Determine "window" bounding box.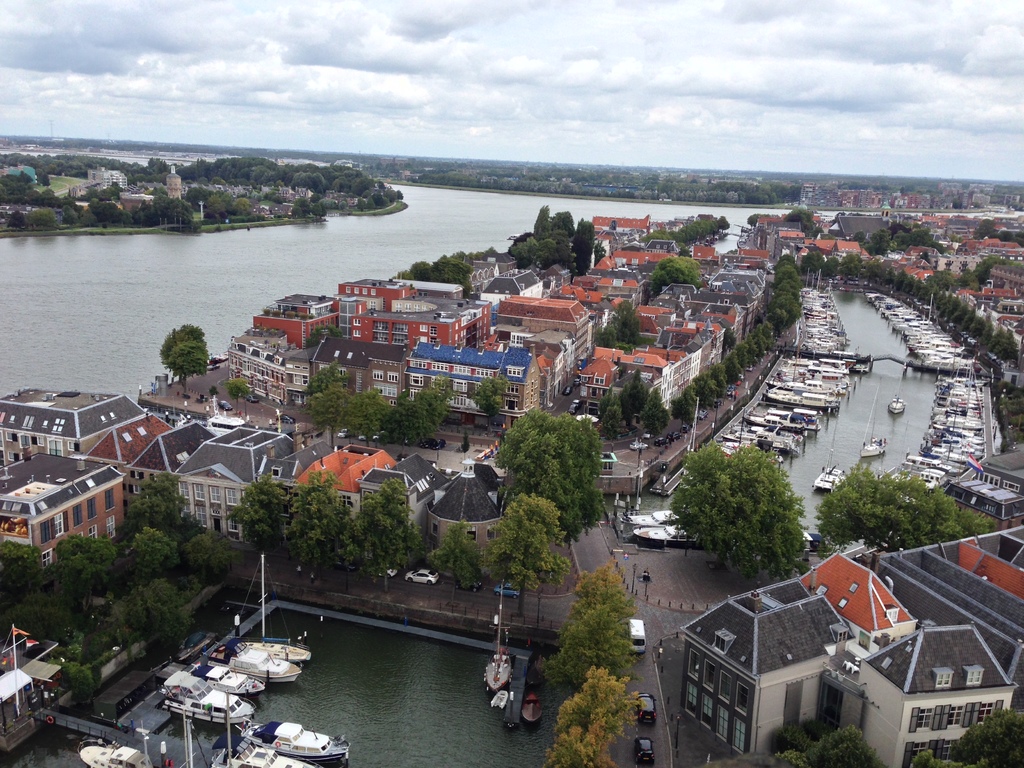
Determined: [x1=179, y1=479, x2=190, y2=497].
